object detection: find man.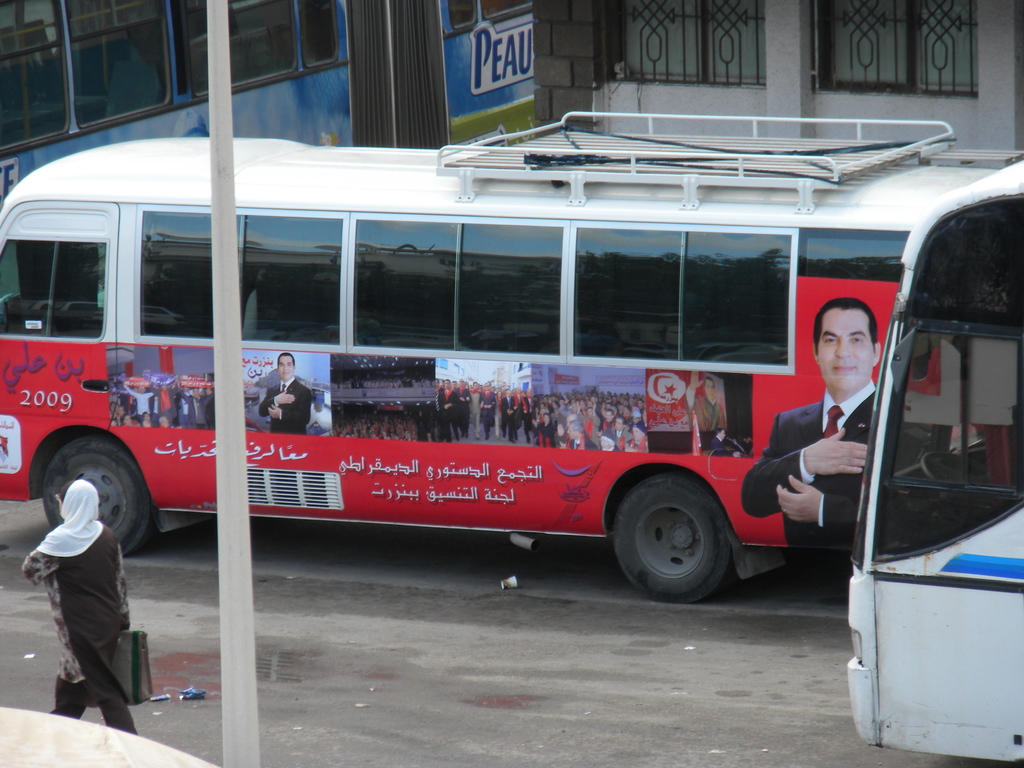
box=[742, 297, 882, 545].
